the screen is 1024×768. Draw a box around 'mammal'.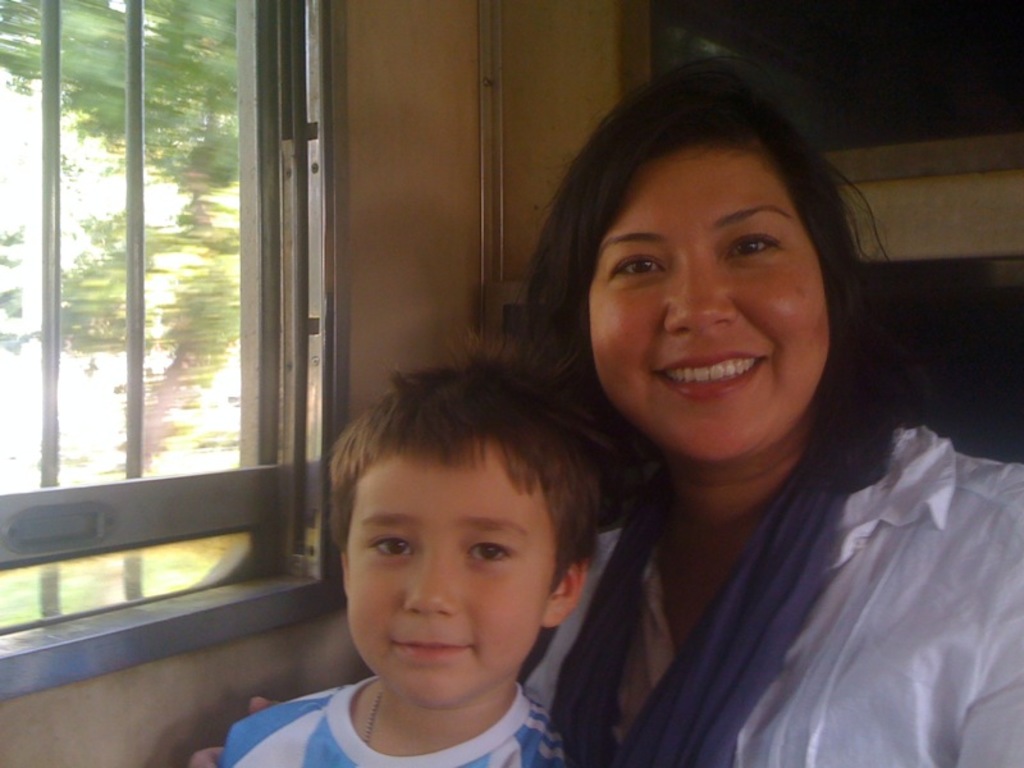
214,330,568,767.
